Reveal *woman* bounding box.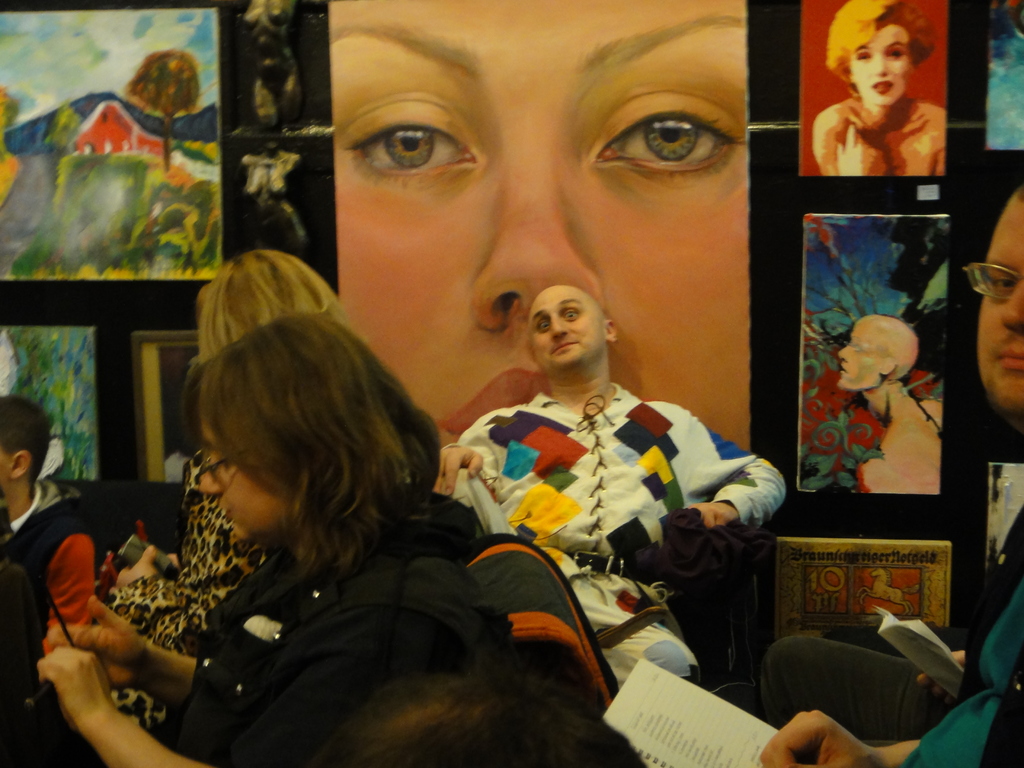
Revealed: 336 0 750 452.
